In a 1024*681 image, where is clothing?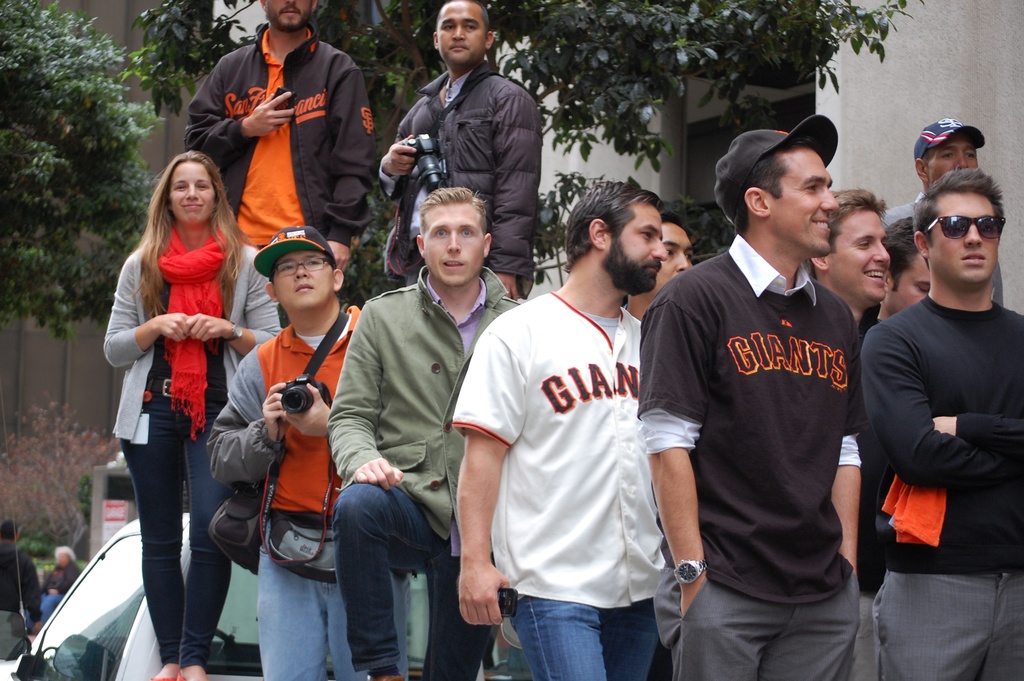
448 288 670 680.
